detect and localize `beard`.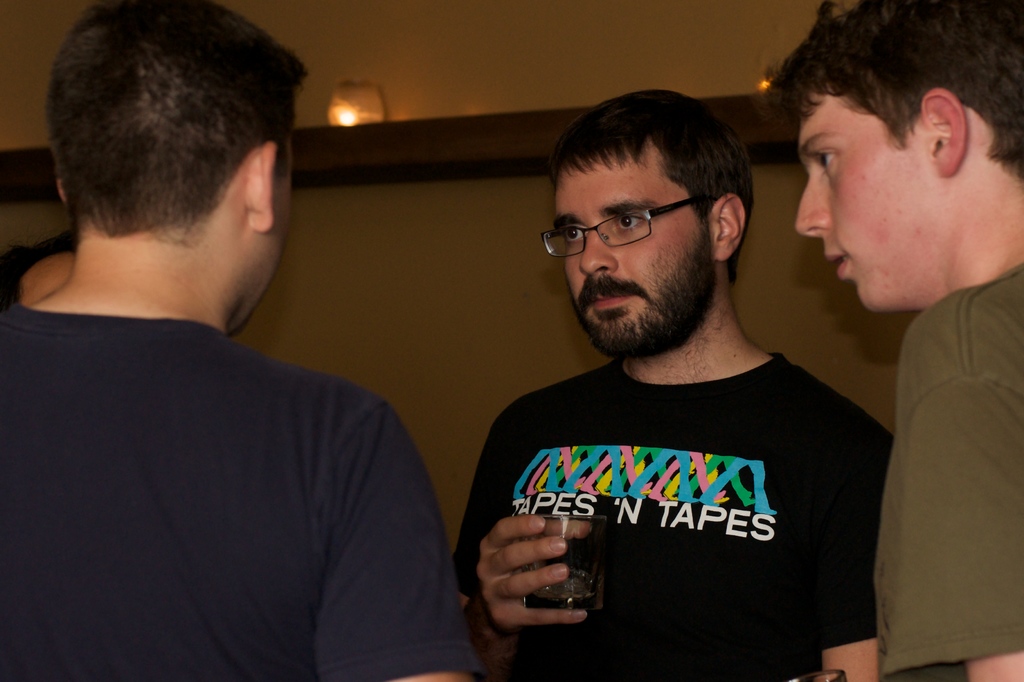
Localized at pyautogui.locateOnScreen(561, 198, 734, 360).
